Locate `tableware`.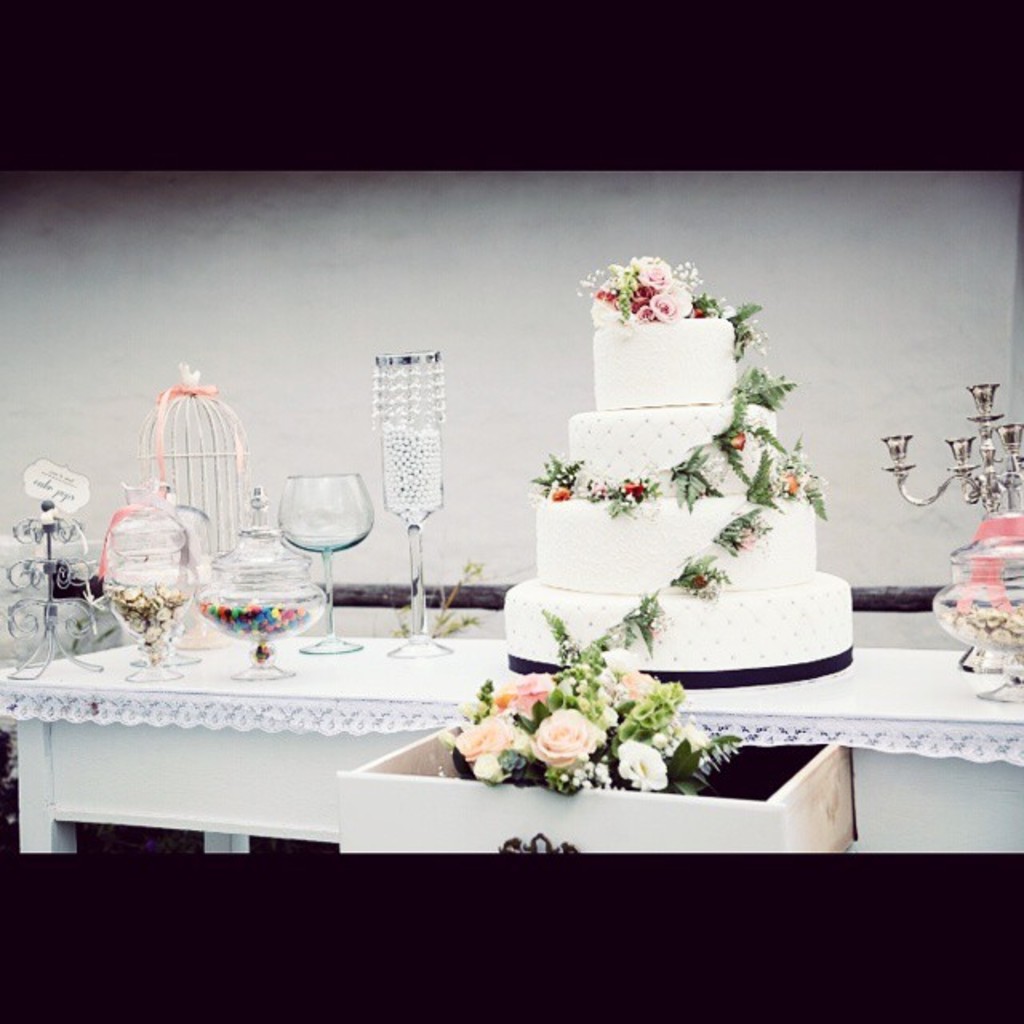
Bounding box: 274 472 371 651.
